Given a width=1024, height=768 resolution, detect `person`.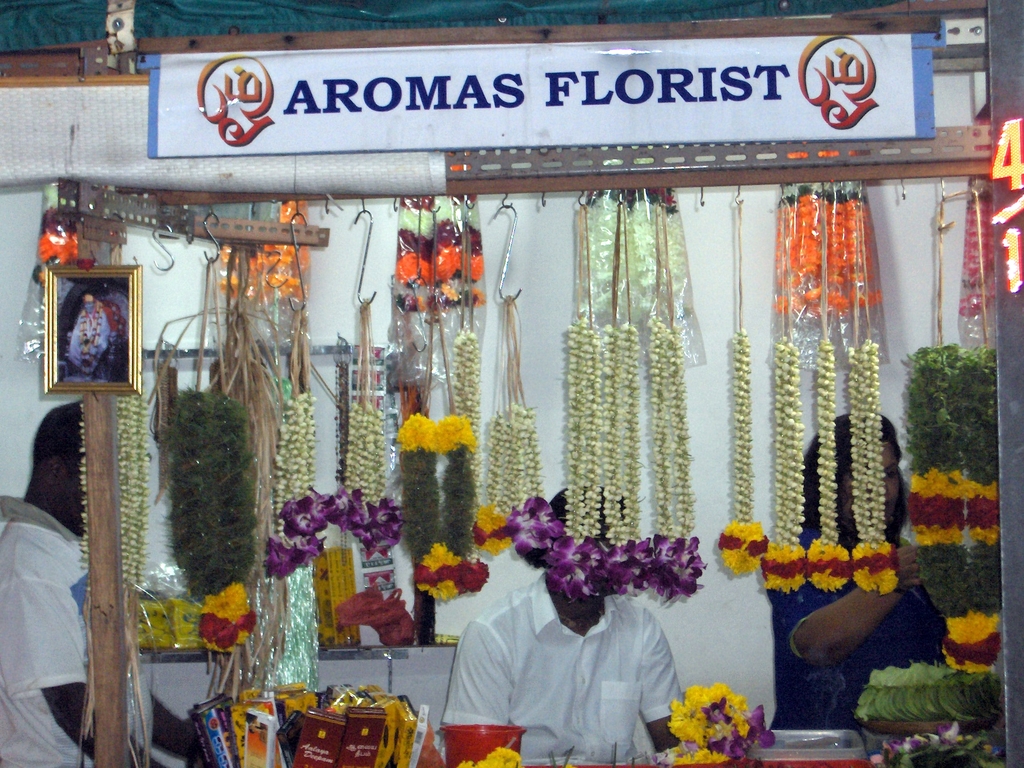
BBox(440, 486, 685, 766).
